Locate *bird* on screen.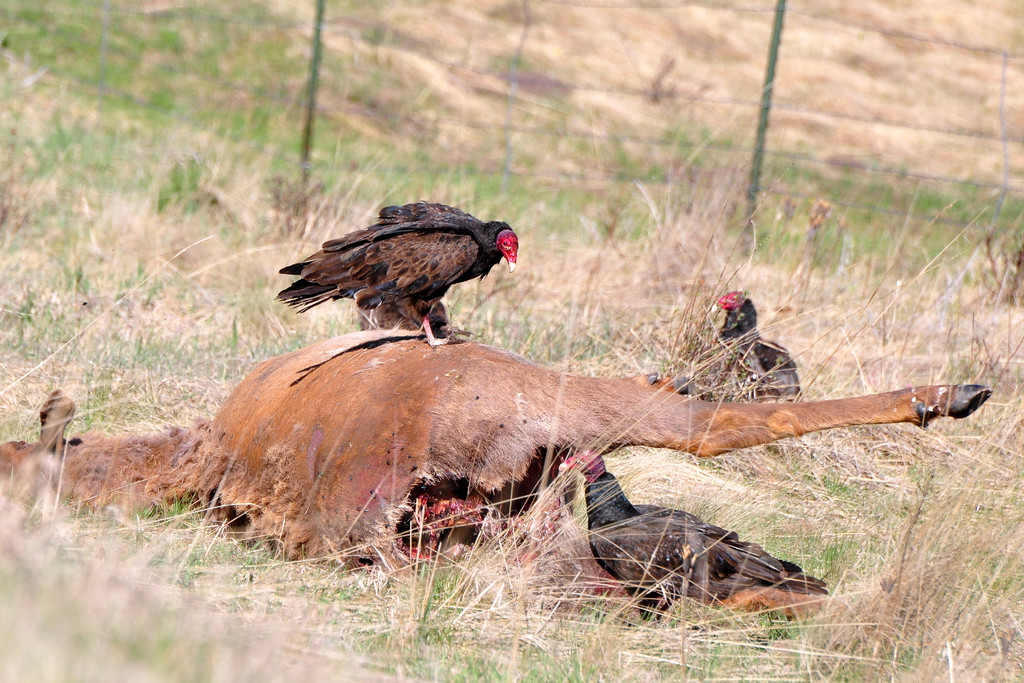
On screen at 557:465:828:625.
